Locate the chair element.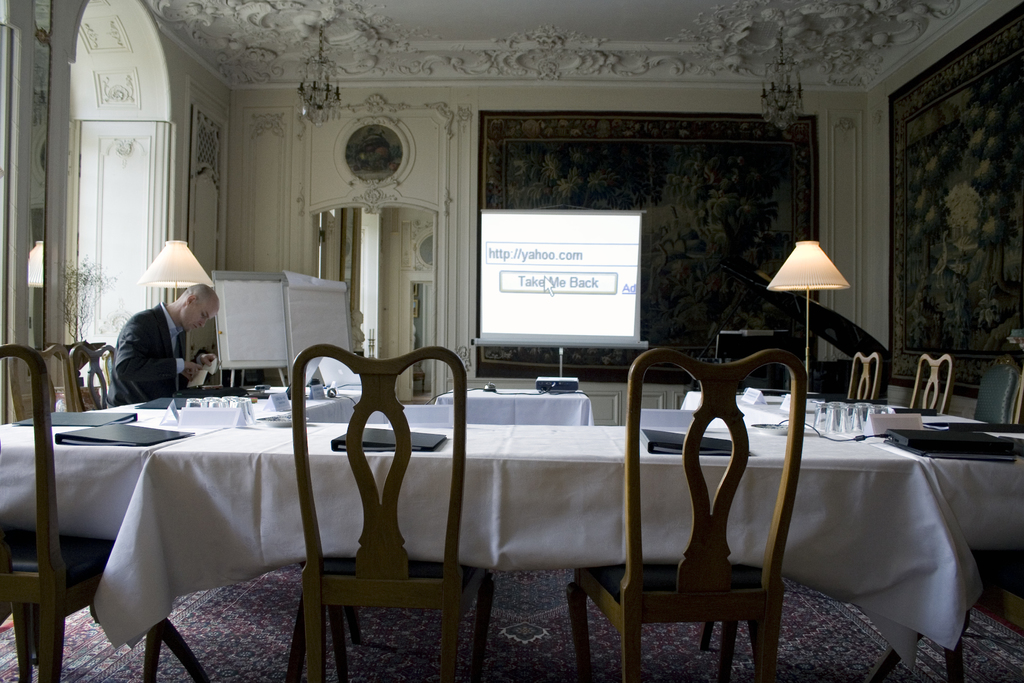
Element bbox: 71/344/115/414.
